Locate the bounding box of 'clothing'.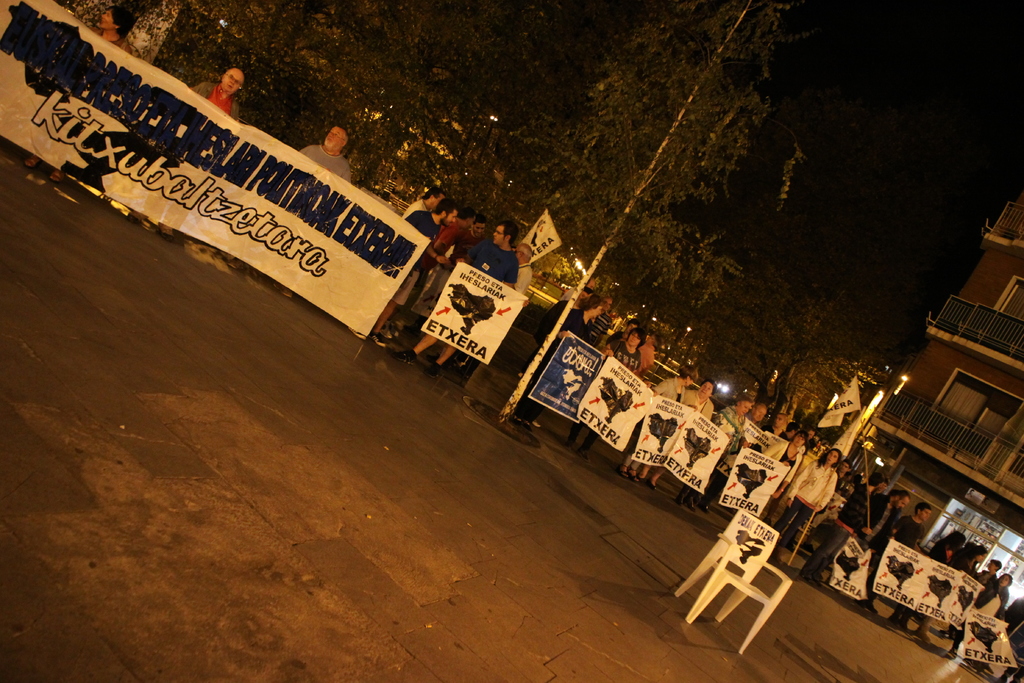
Bounding box: (left=658, top=378, right=692, bottom=403).
